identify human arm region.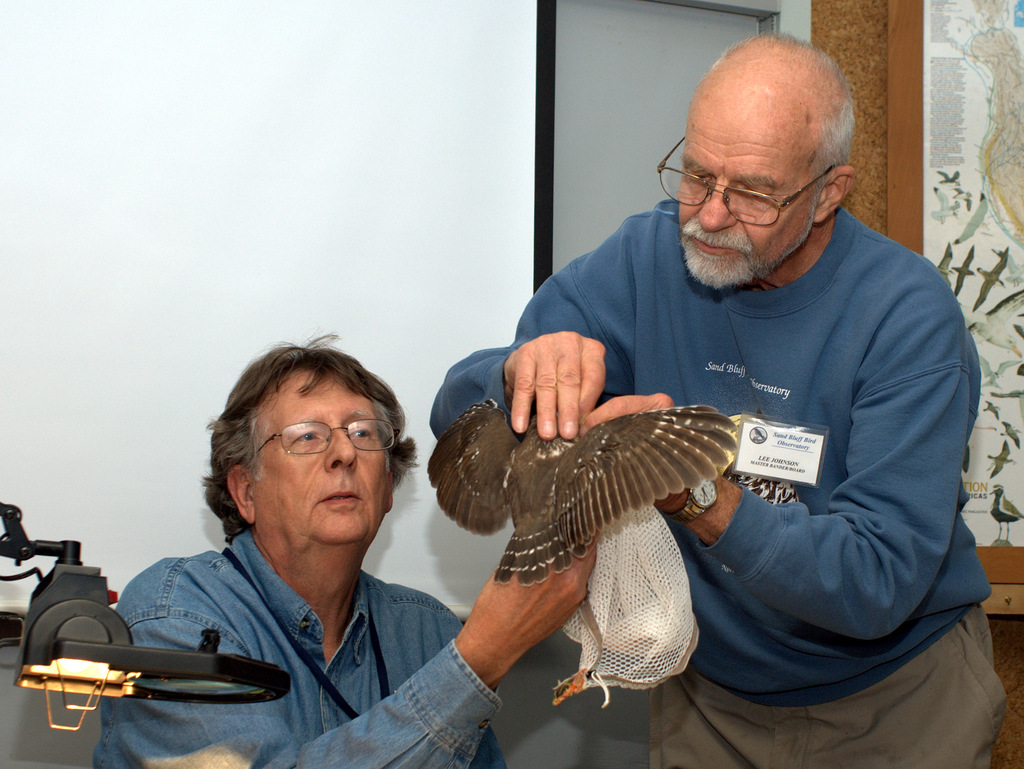
Region: bbox(424, 238, 625, 442).
